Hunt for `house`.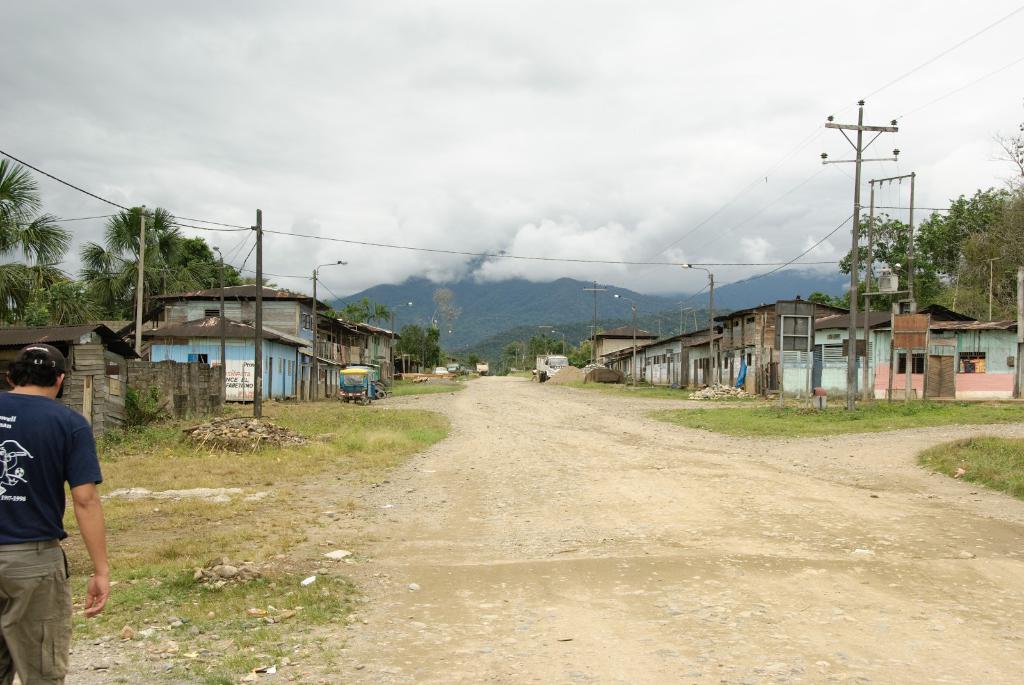
Hunted down at 141,269,316,412.
